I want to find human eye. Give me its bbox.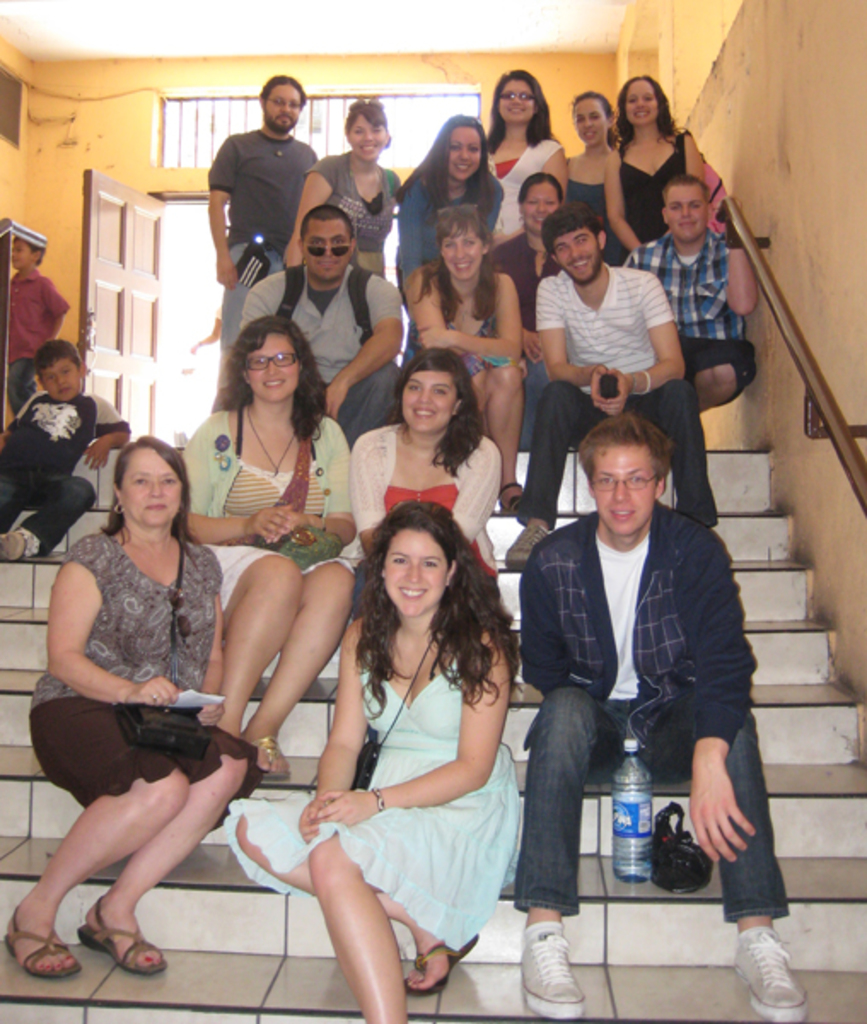
select_region(401, 381, 422, 394).
